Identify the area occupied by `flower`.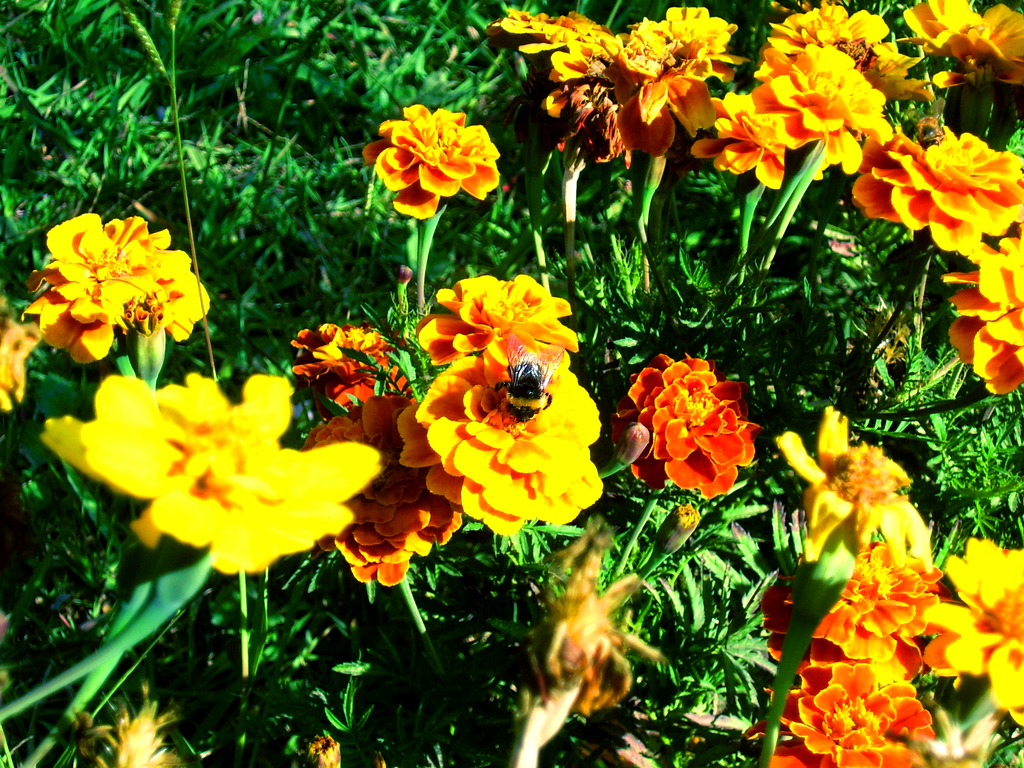
Area: BBox(291, 323, 392, 394).
